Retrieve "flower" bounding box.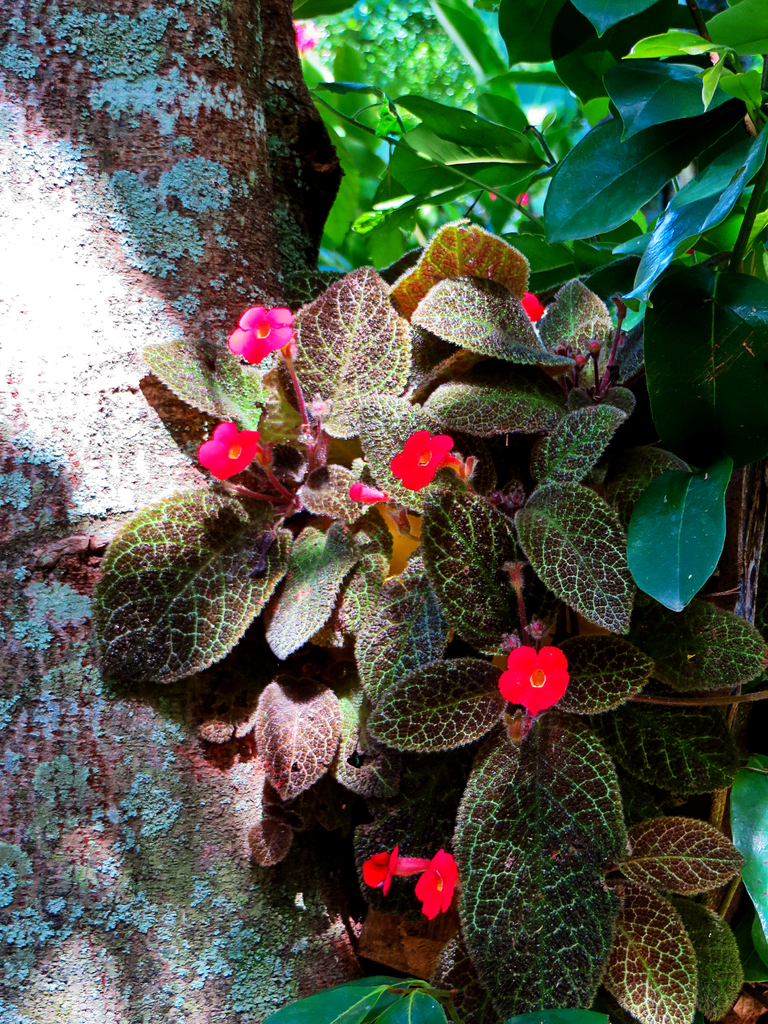
Bounding box: x1=226, y1=297, x2=301, y2=367.
